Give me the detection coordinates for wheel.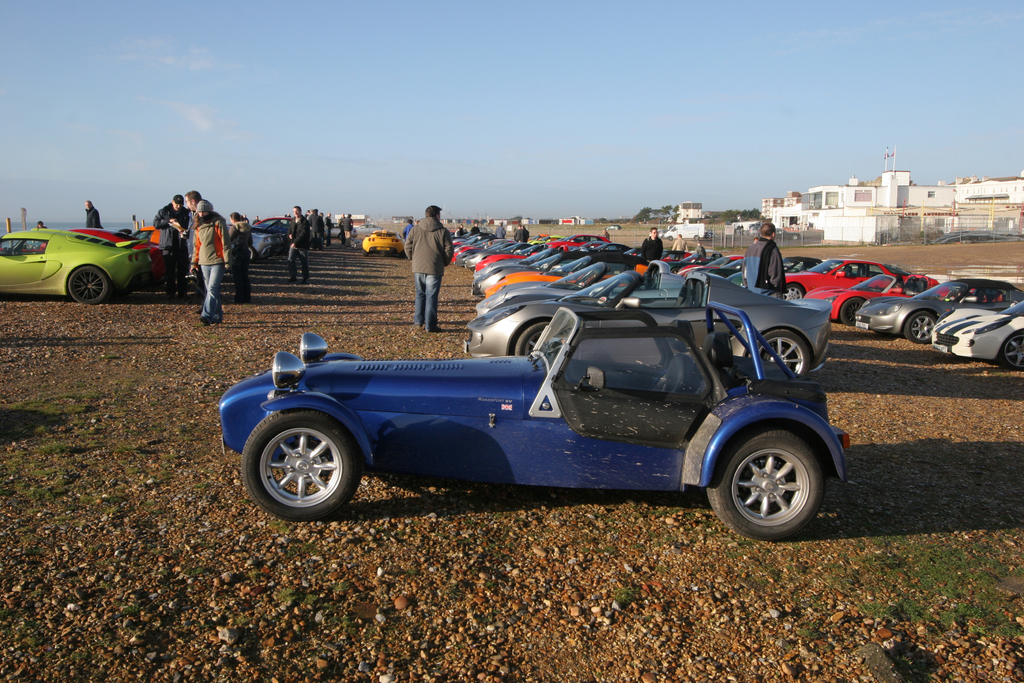
[x1=241, y1=412, x2=360, y2=517].
